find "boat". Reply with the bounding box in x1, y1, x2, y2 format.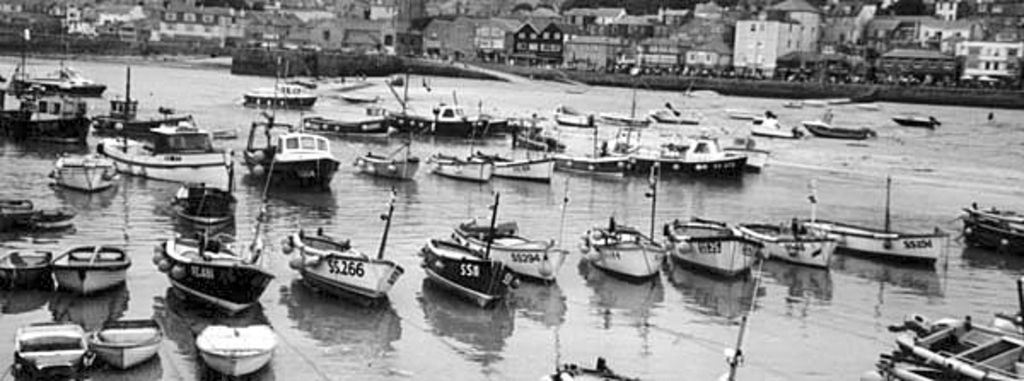
49, 142, 121, 196.
